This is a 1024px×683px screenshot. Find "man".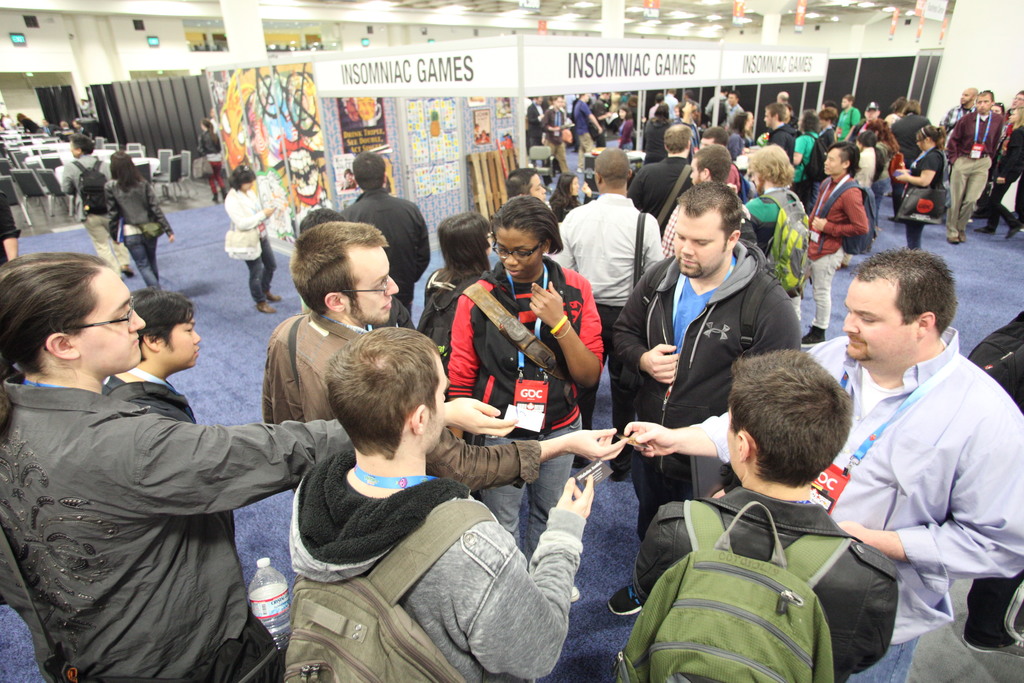
Bounding box: (726, 92, 746, 126).
